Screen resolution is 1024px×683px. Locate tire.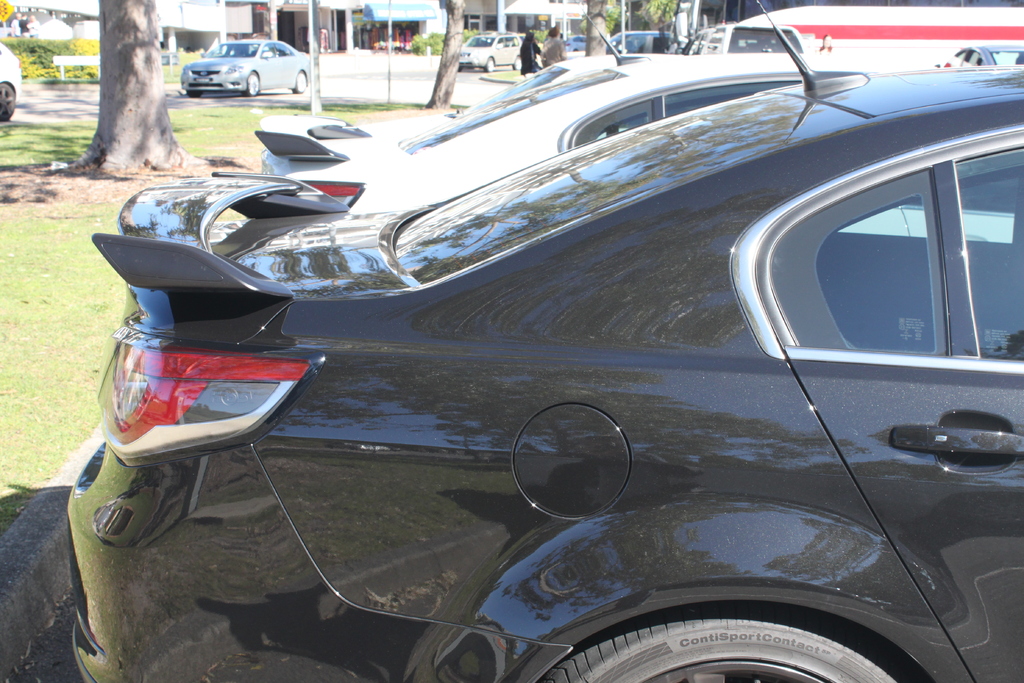
bbox=(0, 81, 15, 122).
